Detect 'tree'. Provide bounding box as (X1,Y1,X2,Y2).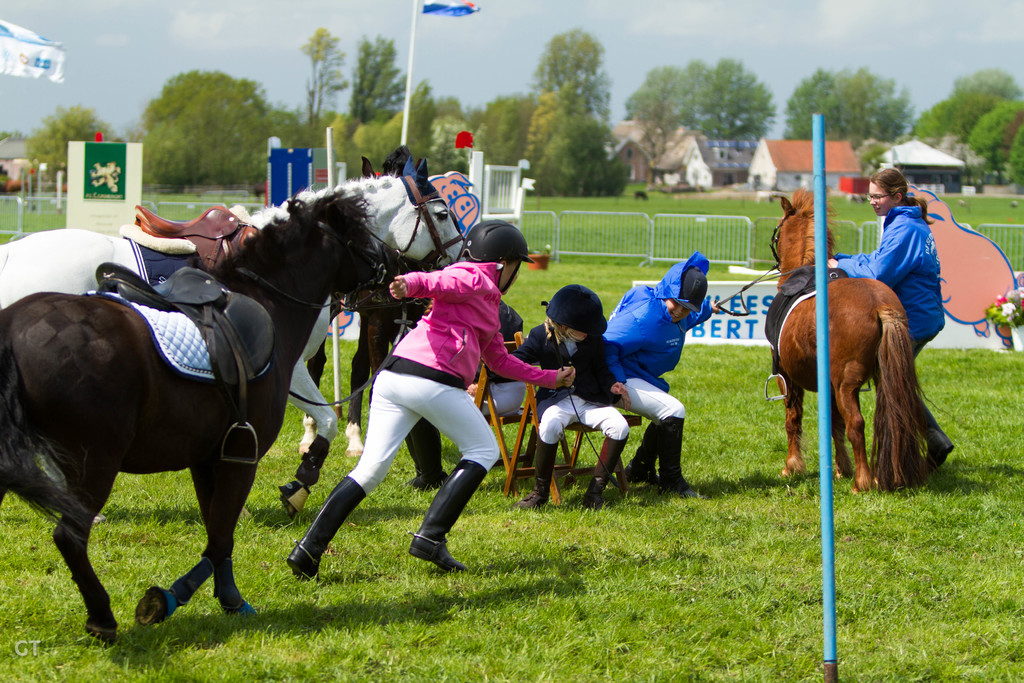
(438,94,465,118).
